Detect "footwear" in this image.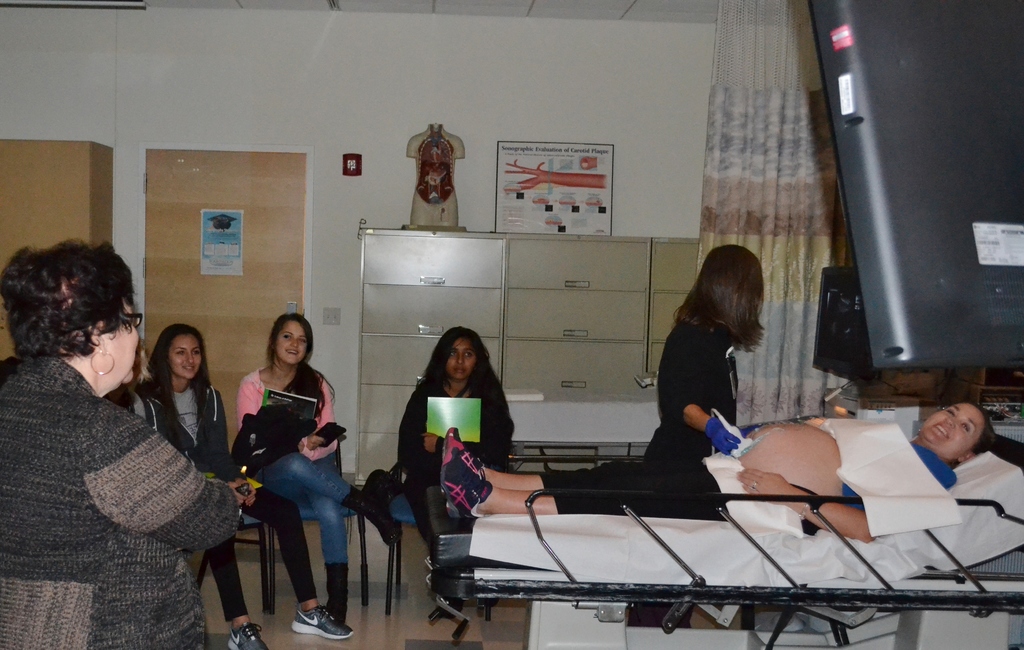
Detection: (289,603,356,637).
